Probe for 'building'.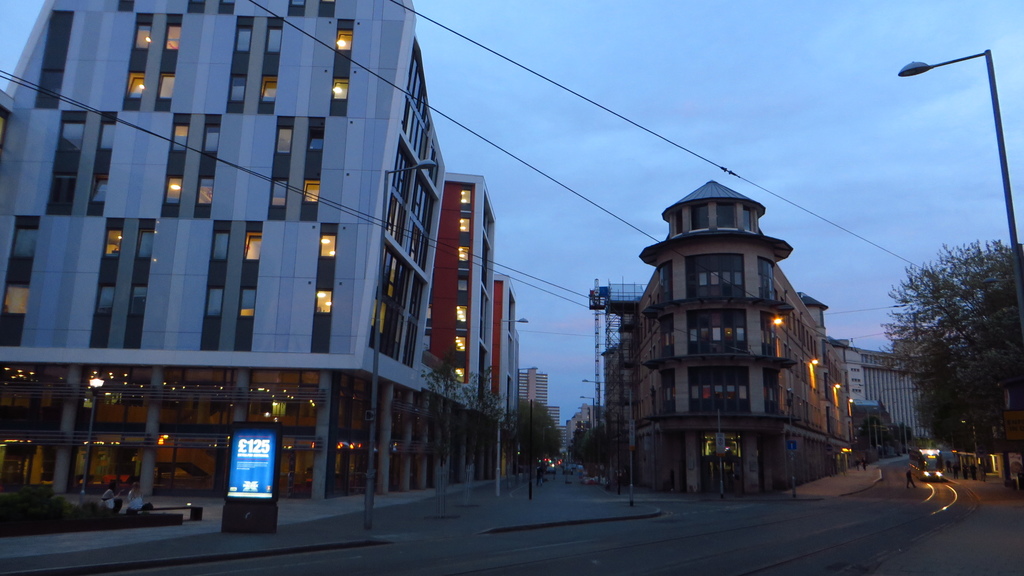
Probe result: box=[860, 346, 940, 442].
